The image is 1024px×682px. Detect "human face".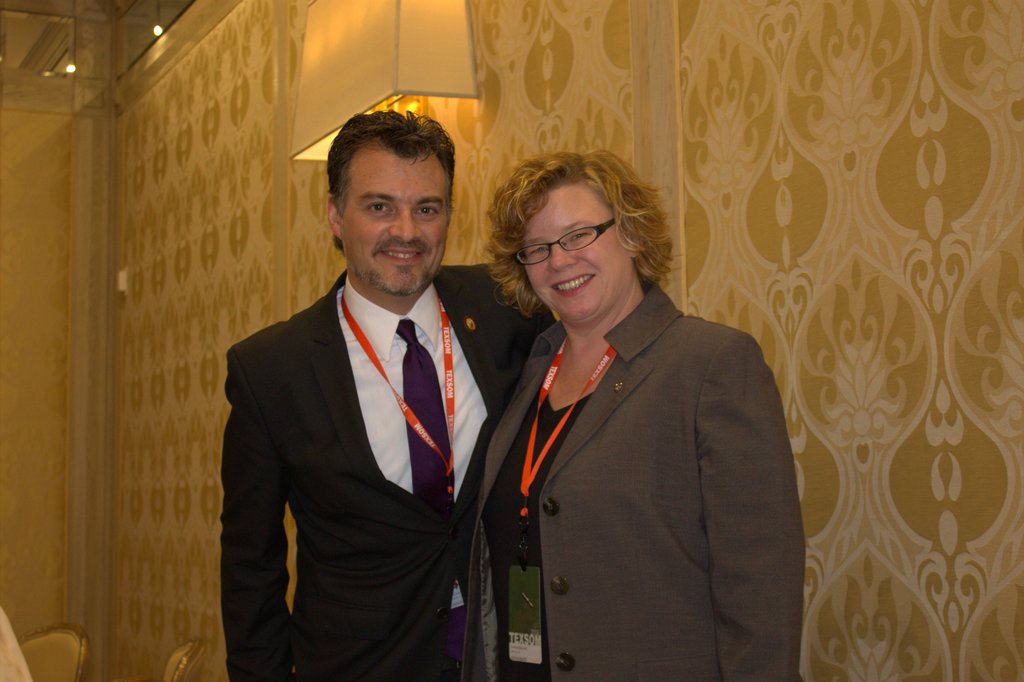
Detection: bbox(344, 151, 446, 298).
